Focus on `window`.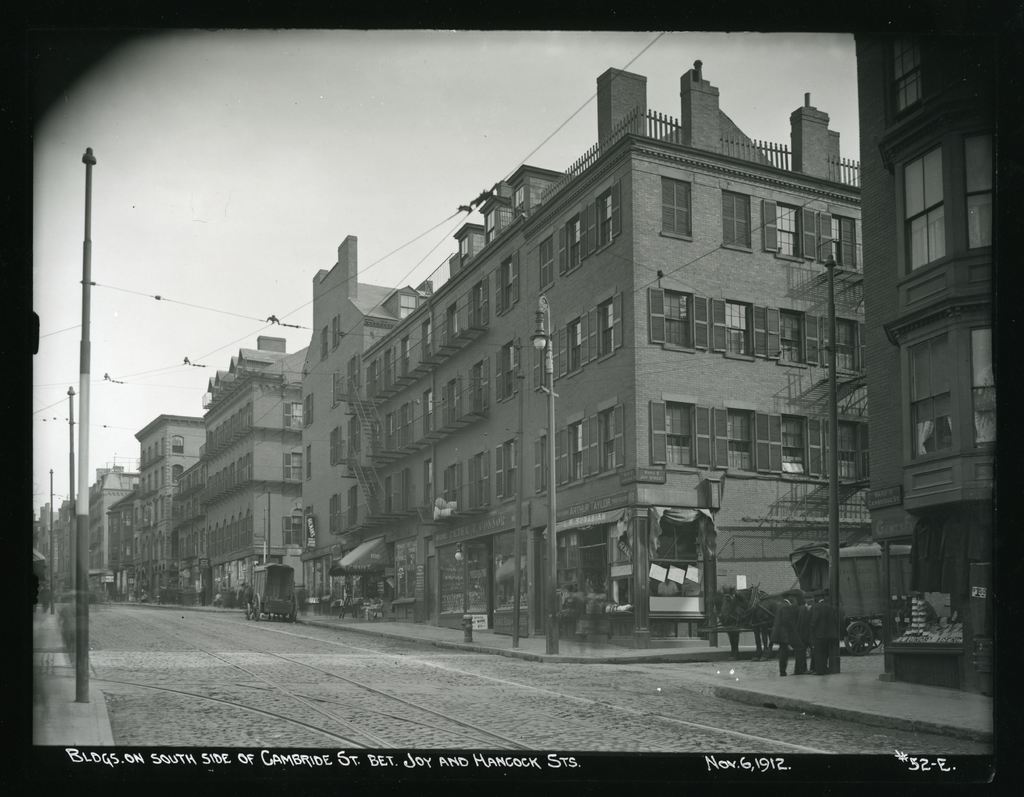
Focused at crop(591, 400, 625, 481).
